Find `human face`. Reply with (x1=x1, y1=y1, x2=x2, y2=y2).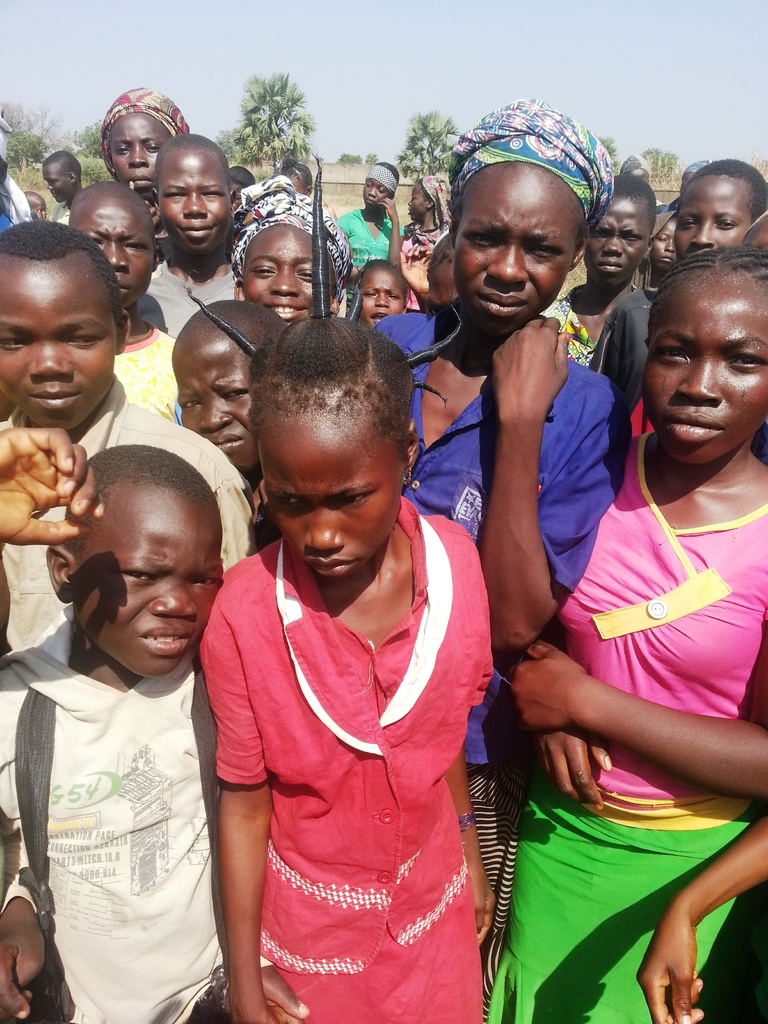
(x1=646, y1=273, x2=767, y2=466).
